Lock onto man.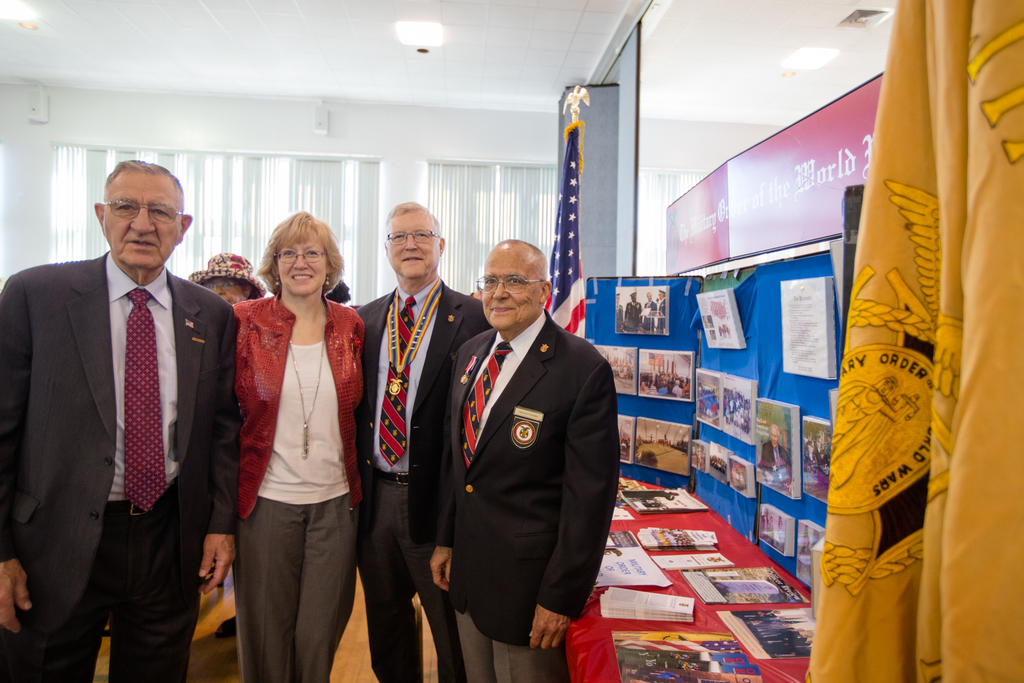
Locked: 351:198:496:682.
